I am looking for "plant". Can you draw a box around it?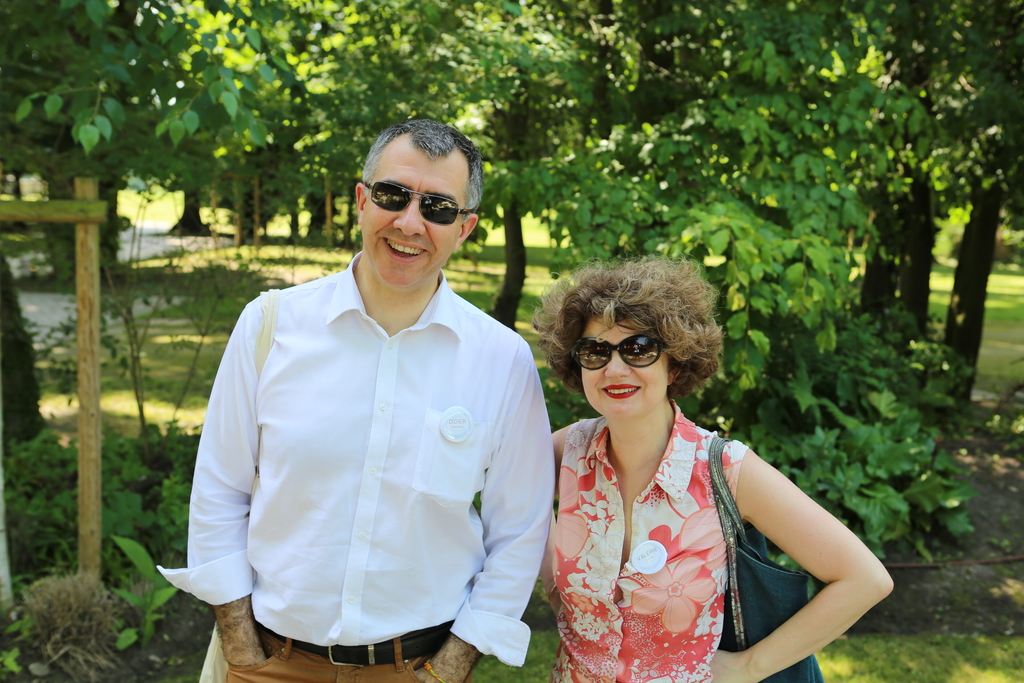
Sure, the bounding box is locate(0, 419, 202, 682).
